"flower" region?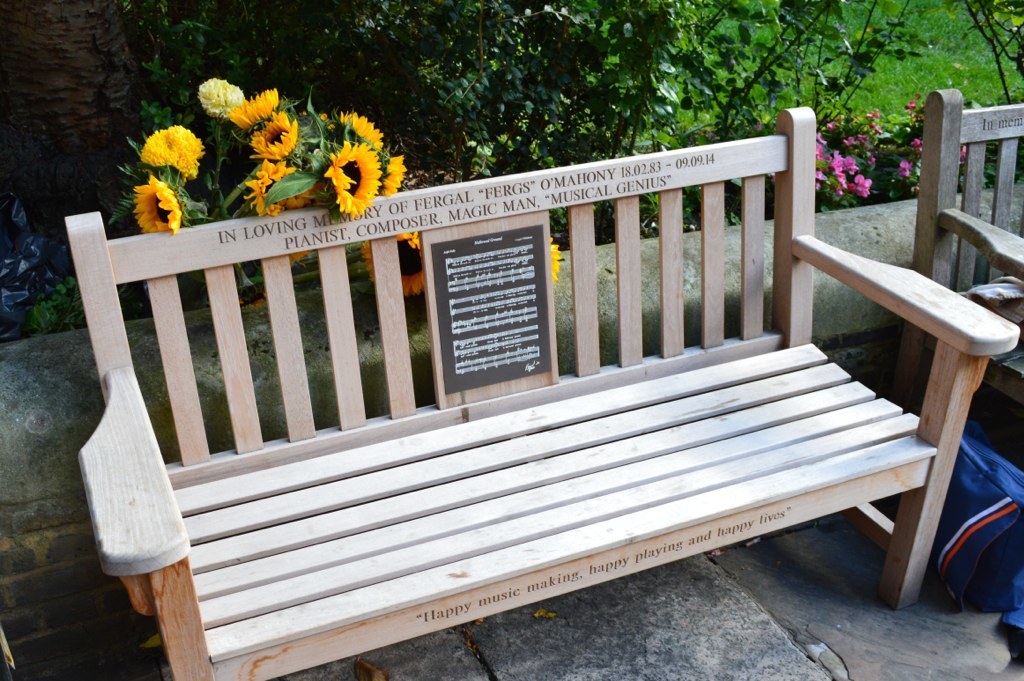
140, 125, 195, 180
